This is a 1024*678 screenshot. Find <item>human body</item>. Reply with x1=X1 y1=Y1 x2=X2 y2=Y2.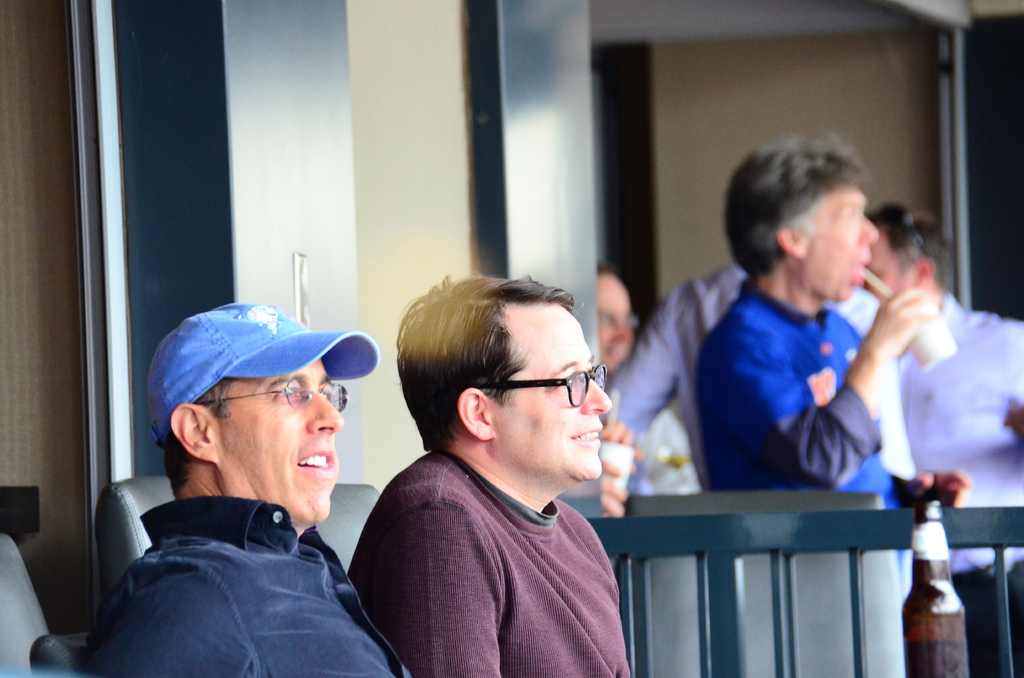
x1=86 y1=330 x2=396 y2=677.
